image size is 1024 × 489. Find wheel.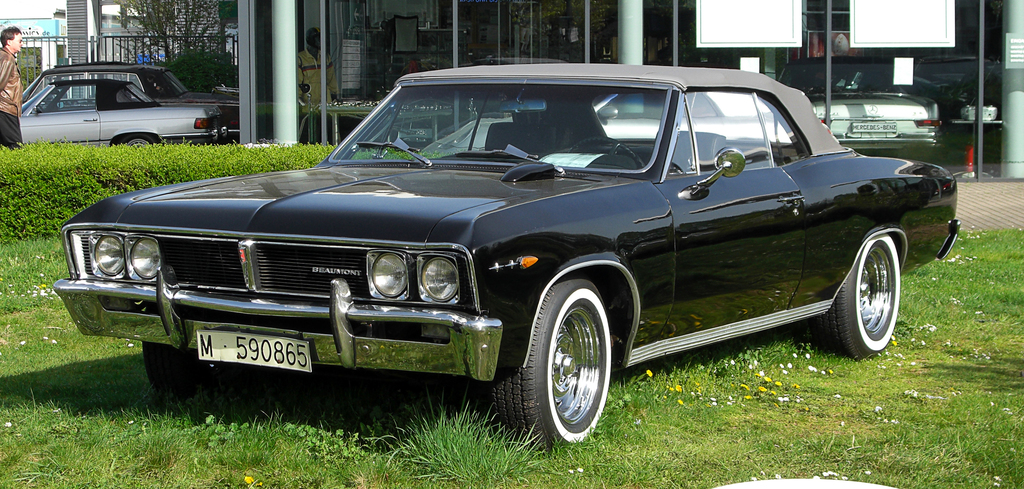
bbox=(142, 340, 204, 402).
